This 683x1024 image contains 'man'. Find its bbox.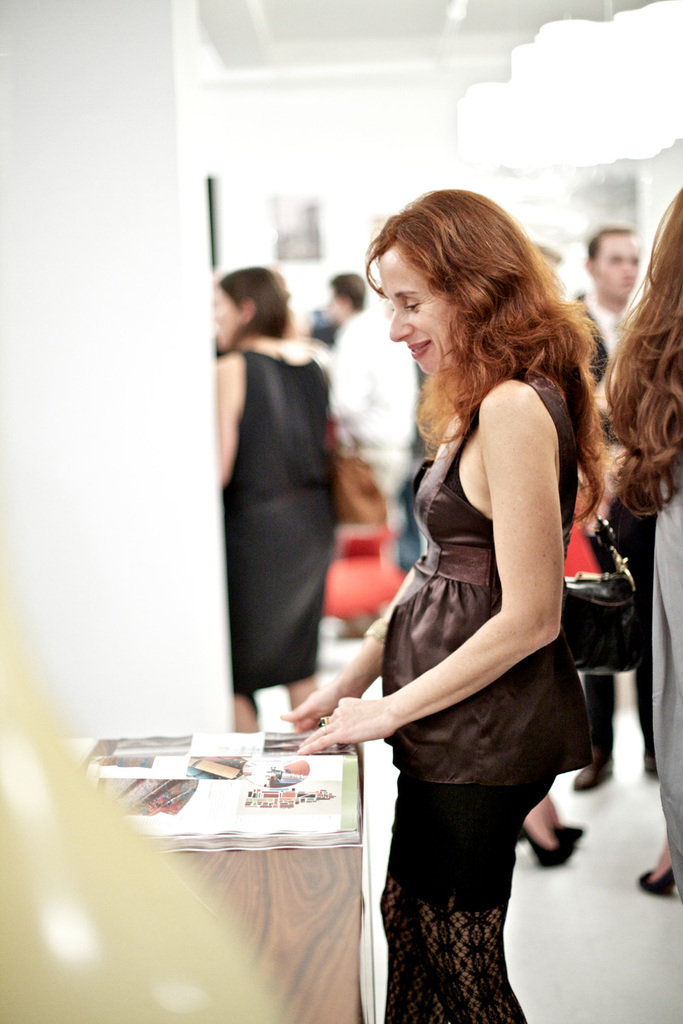
[315, 259, 417, 475].
